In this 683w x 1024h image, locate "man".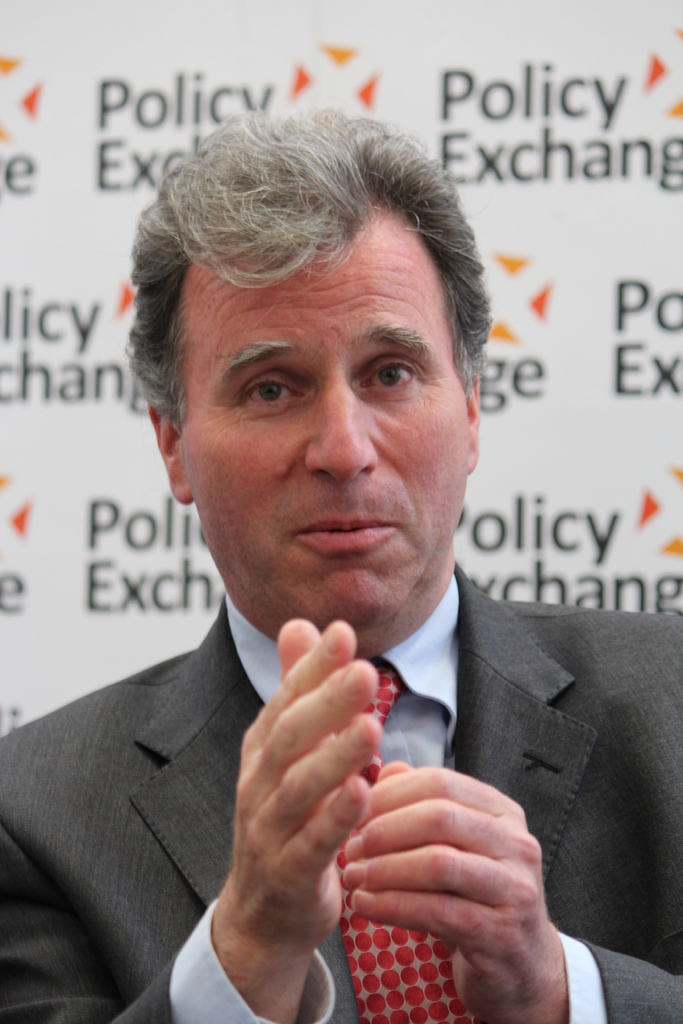
Bounding box: select_region(6, 218, 679, 1003).
